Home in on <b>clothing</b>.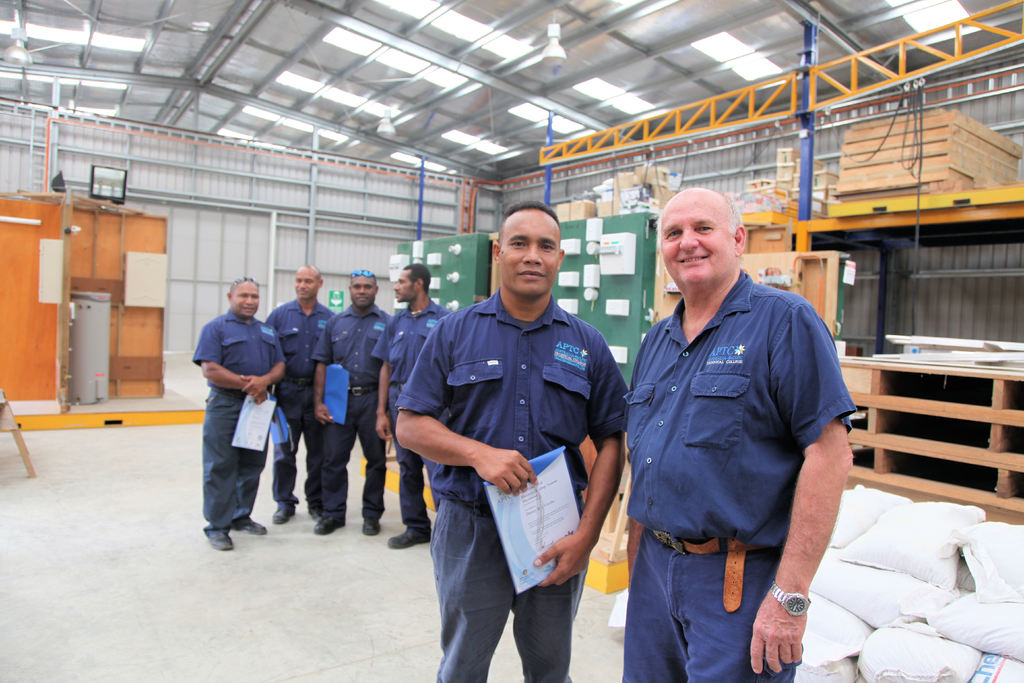
Homed in at (x1=363, y1=294, x2=443, y2=397).
